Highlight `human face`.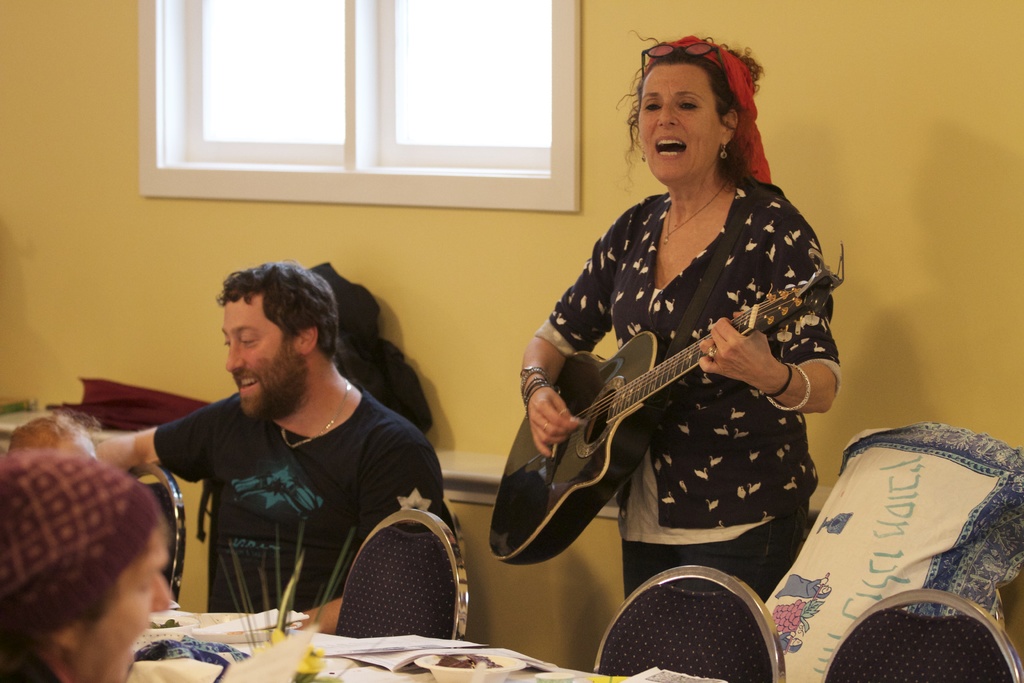
Highlighted region: (636,63,725,181).
